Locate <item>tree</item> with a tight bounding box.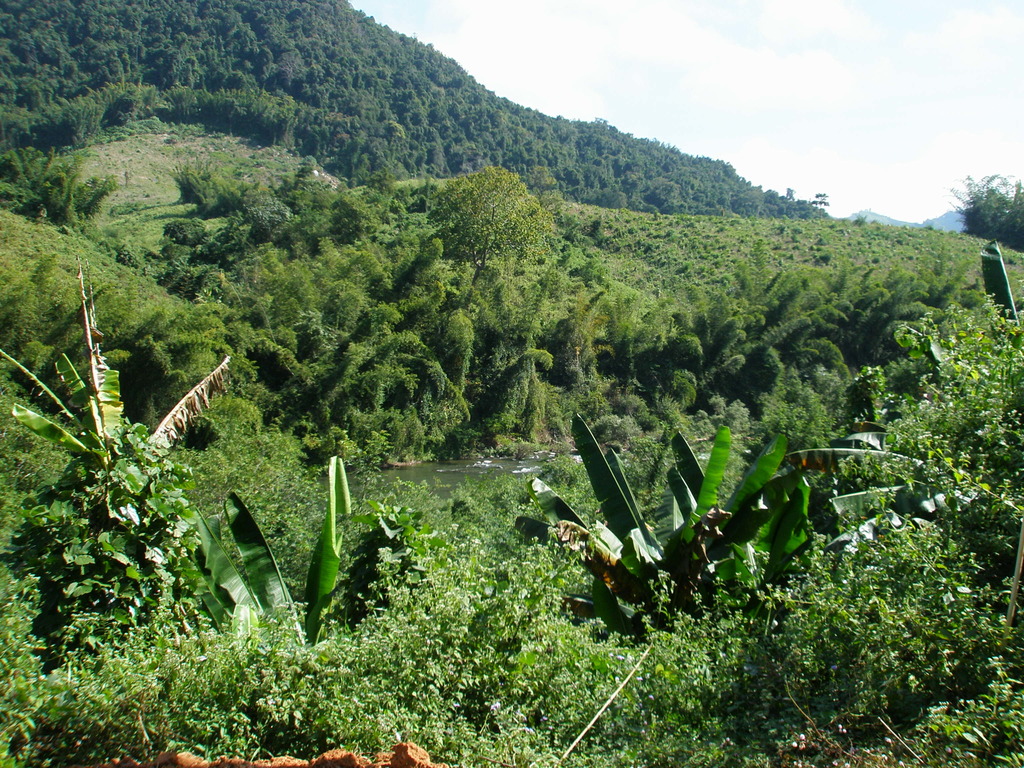
bbox(947, 153, 1023, 236).
